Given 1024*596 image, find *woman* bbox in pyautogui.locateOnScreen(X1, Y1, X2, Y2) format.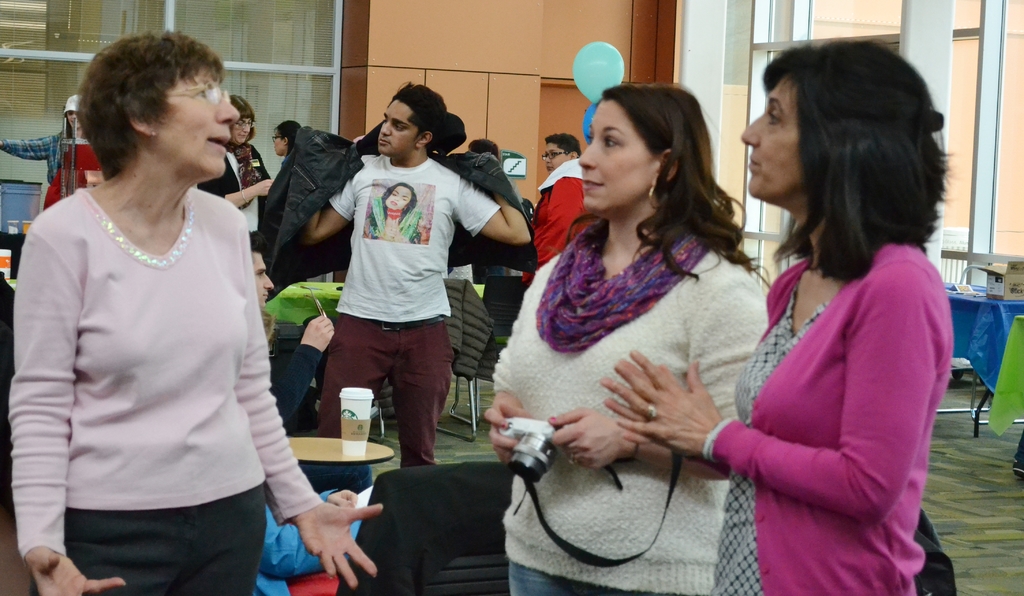
pyautogui.locateOnScreen(191, 99, 277, 243).
